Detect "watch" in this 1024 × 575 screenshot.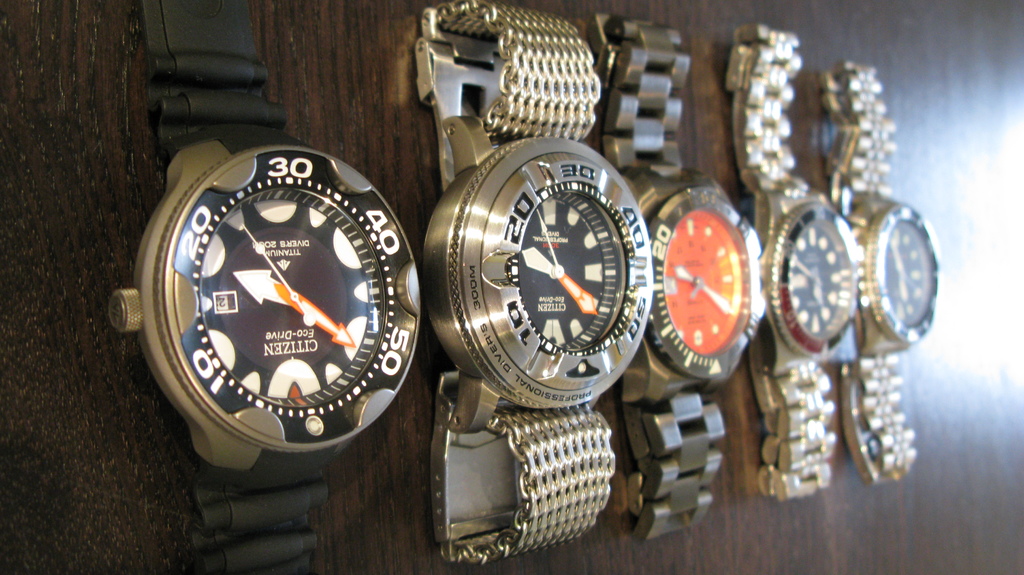
Detection: {"x1": 425, "y1": 0, "x2": 644, "y2": 561}.
